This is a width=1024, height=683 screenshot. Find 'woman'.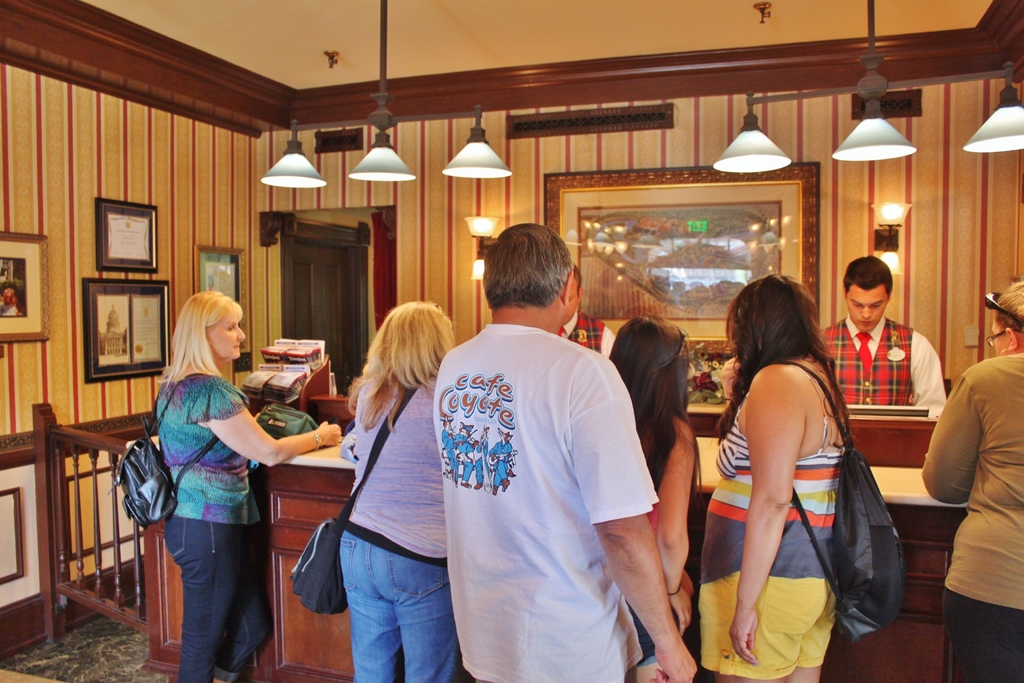
Bounding box: x1=155 y1=290 x2=340 y2=682.
